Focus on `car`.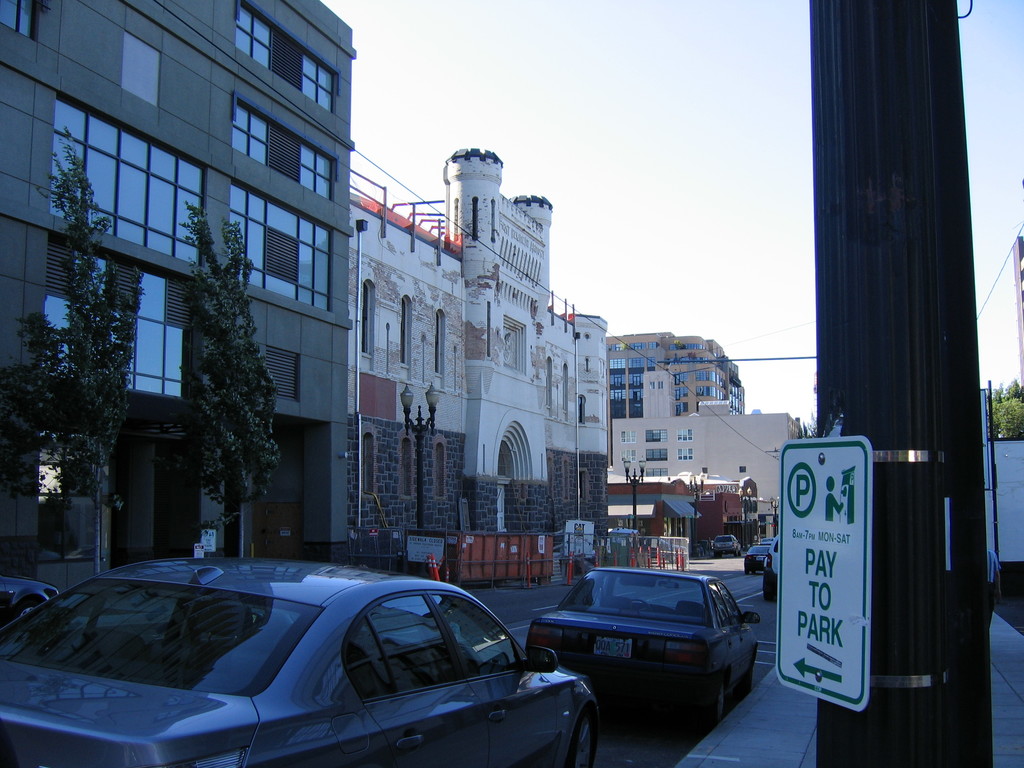
Focused at select_region(650, 537, 687, 558).
